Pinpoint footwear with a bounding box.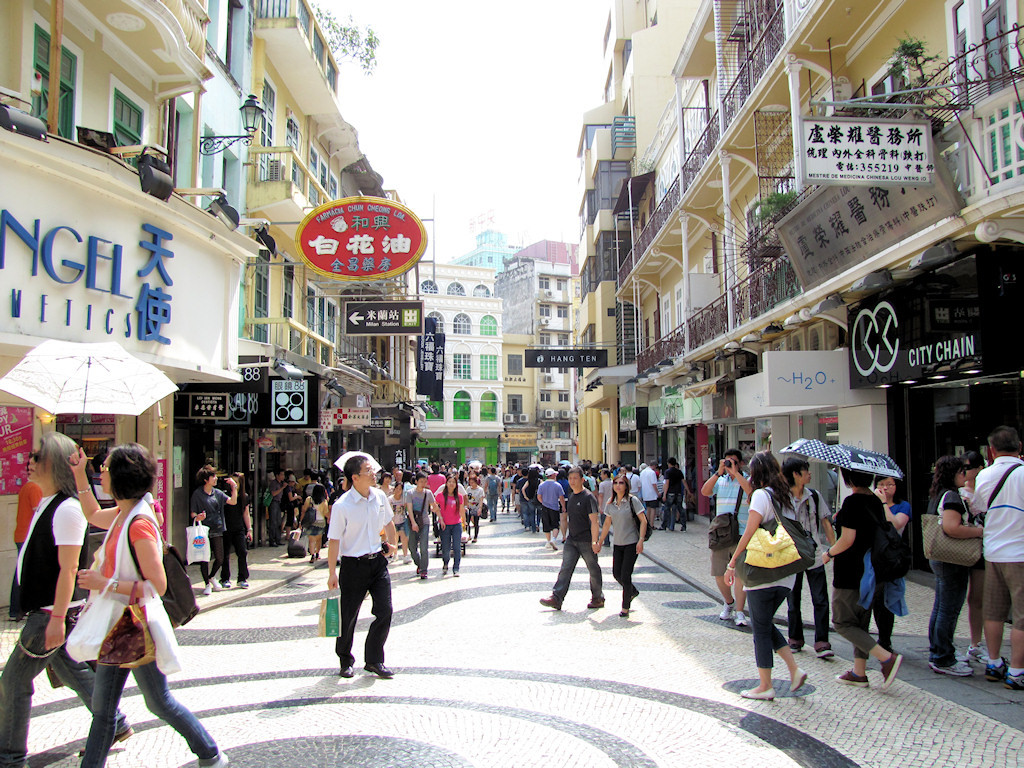
[left=542, top=542, right=548, bottom=559].
